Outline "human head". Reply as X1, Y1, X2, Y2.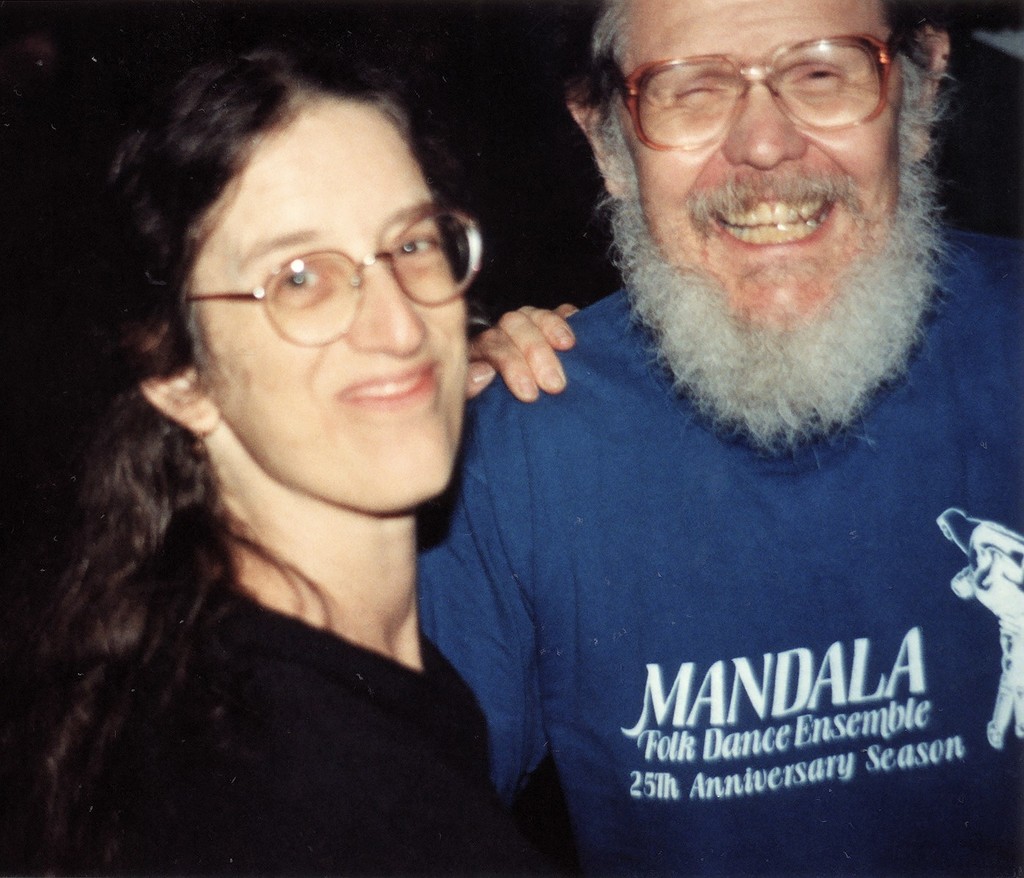
556, 0, 954, 453.
